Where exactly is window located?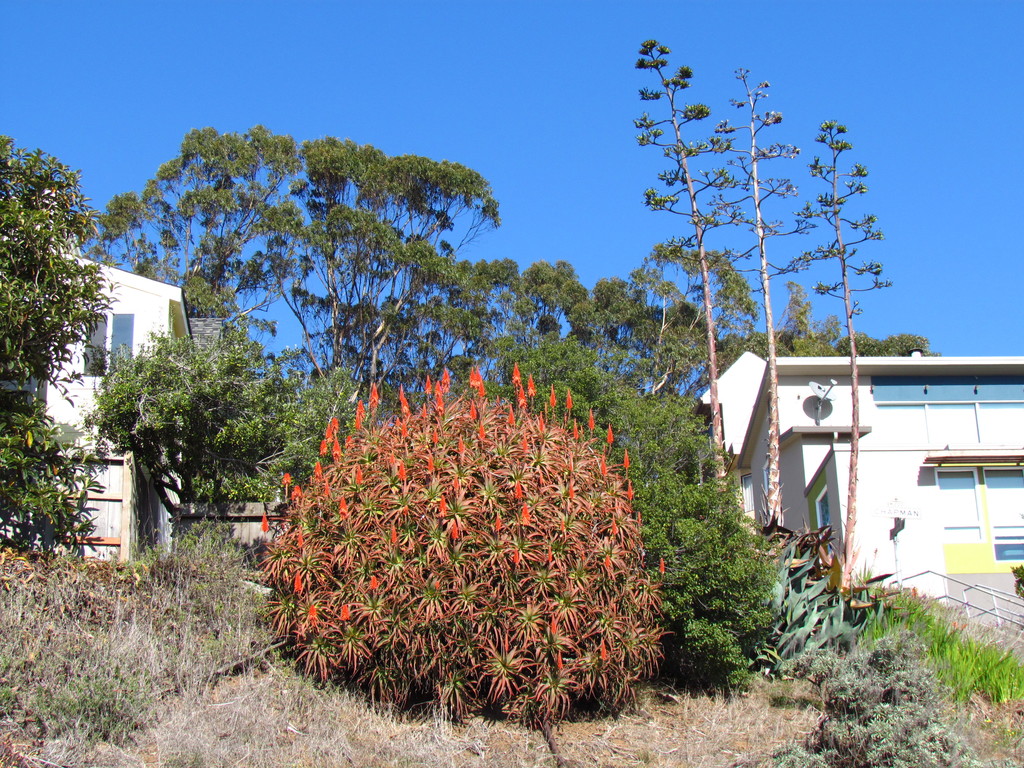
Its bounding box is crop(75, 305, 142, 387).
